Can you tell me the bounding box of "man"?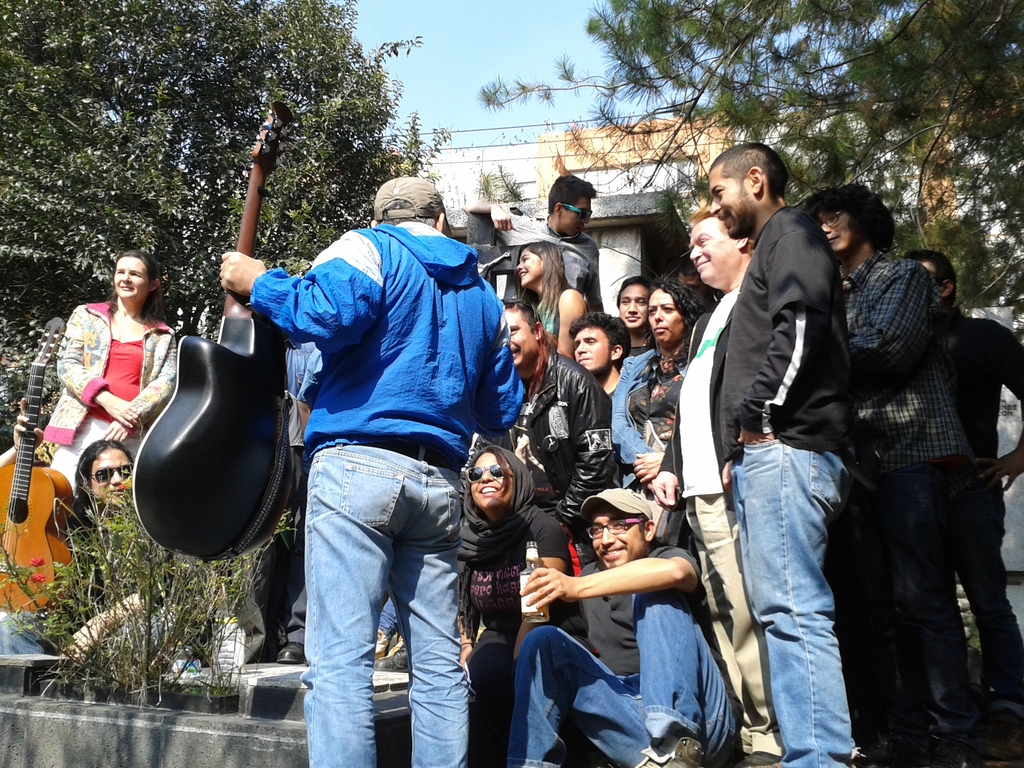
x1=468, y1=170, x2=608, y2=312.
